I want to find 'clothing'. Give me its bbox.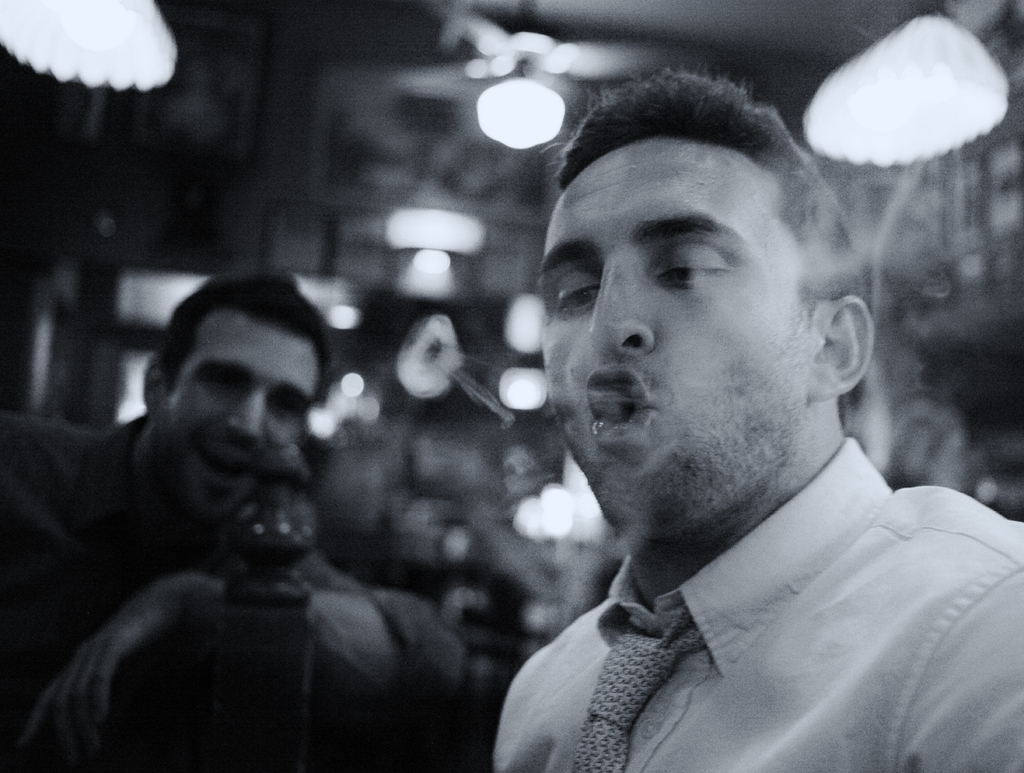
box(471, 437, 1023, 761).
